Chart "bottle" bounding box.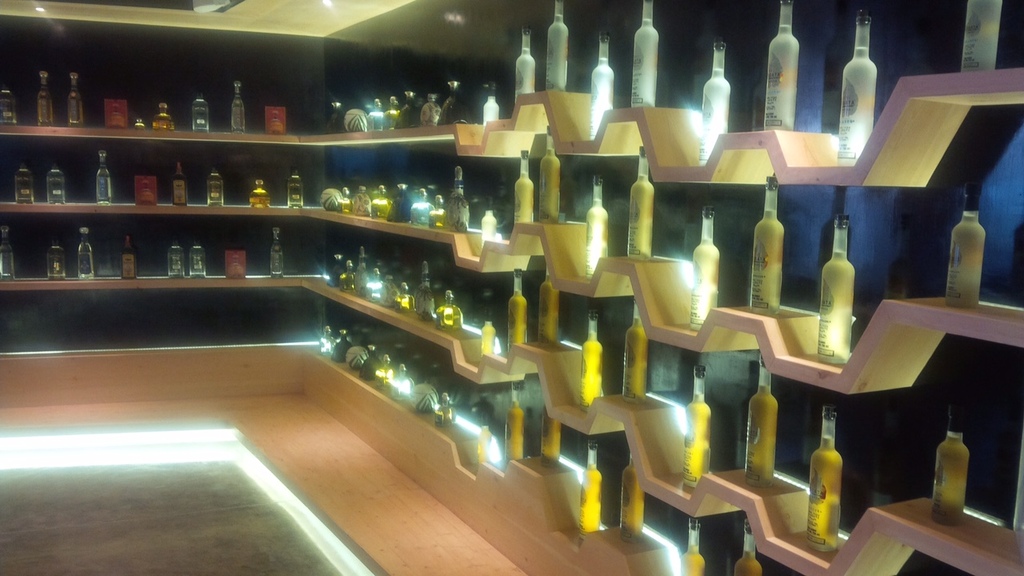
Charted: rect(580, 438, 604, 529).
